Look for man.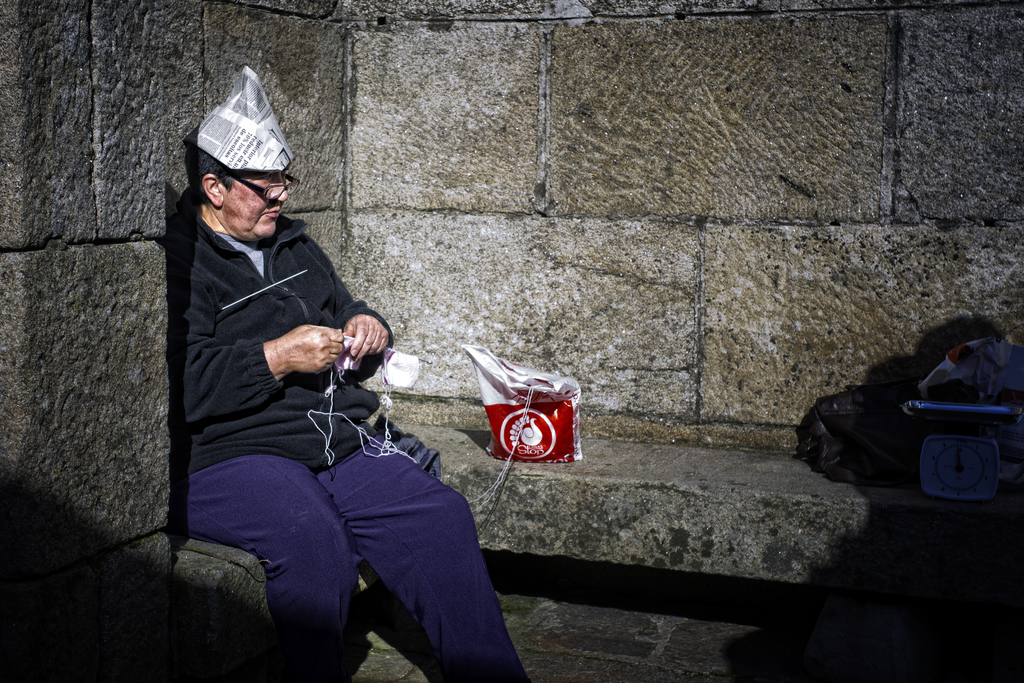
Found: crop(173, 171, 499, 644).
